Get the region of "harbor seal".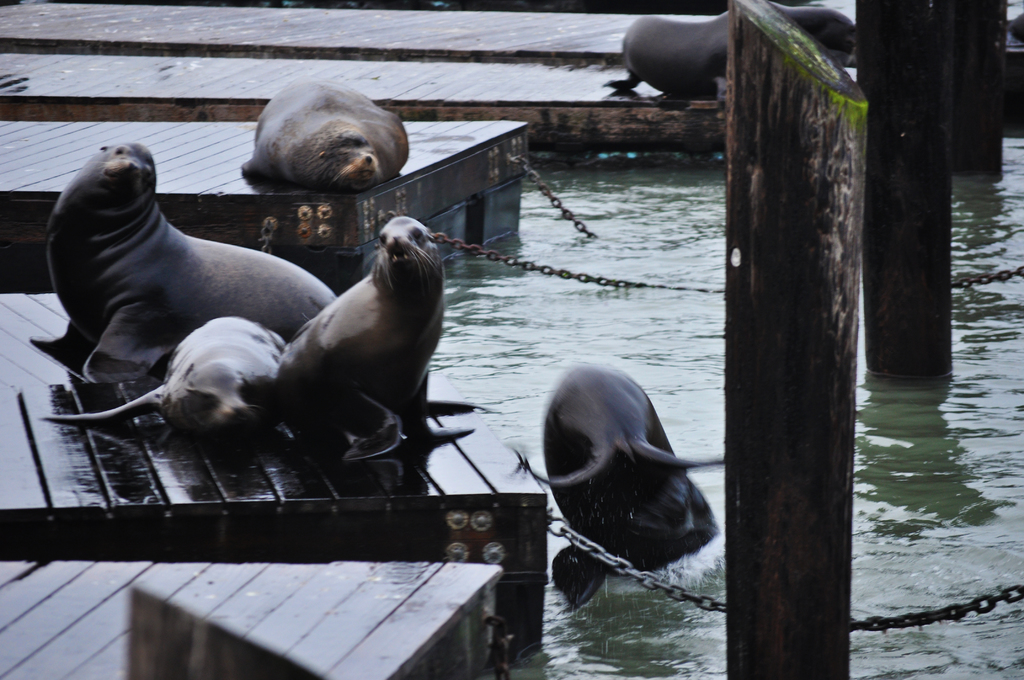
608:15:732:96.
